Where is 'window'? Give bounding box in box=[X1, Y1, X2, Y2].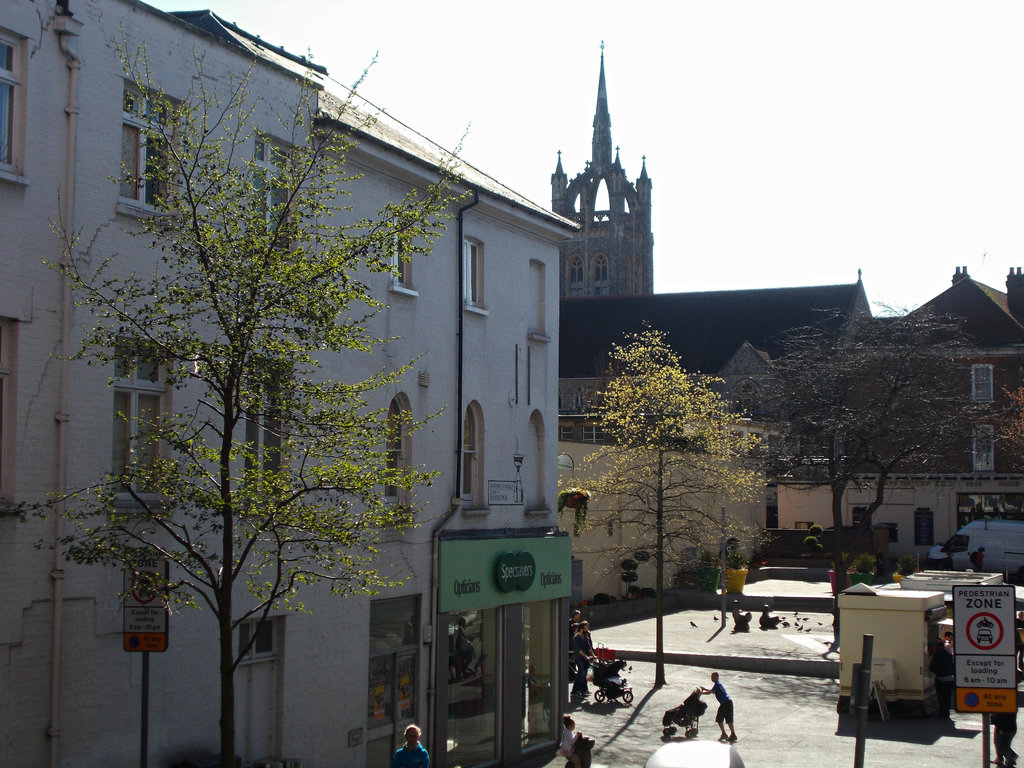
box=[0, 34, 19, 172].
